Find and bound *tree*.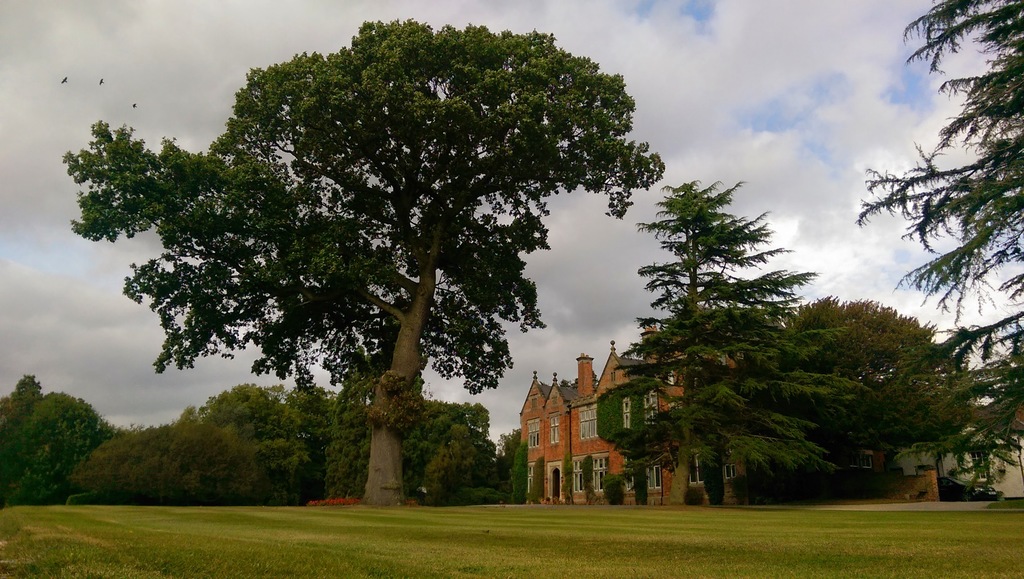
Bound: {"x1": 69, "y1": 416, "x2": 257, "y2": 502}.
